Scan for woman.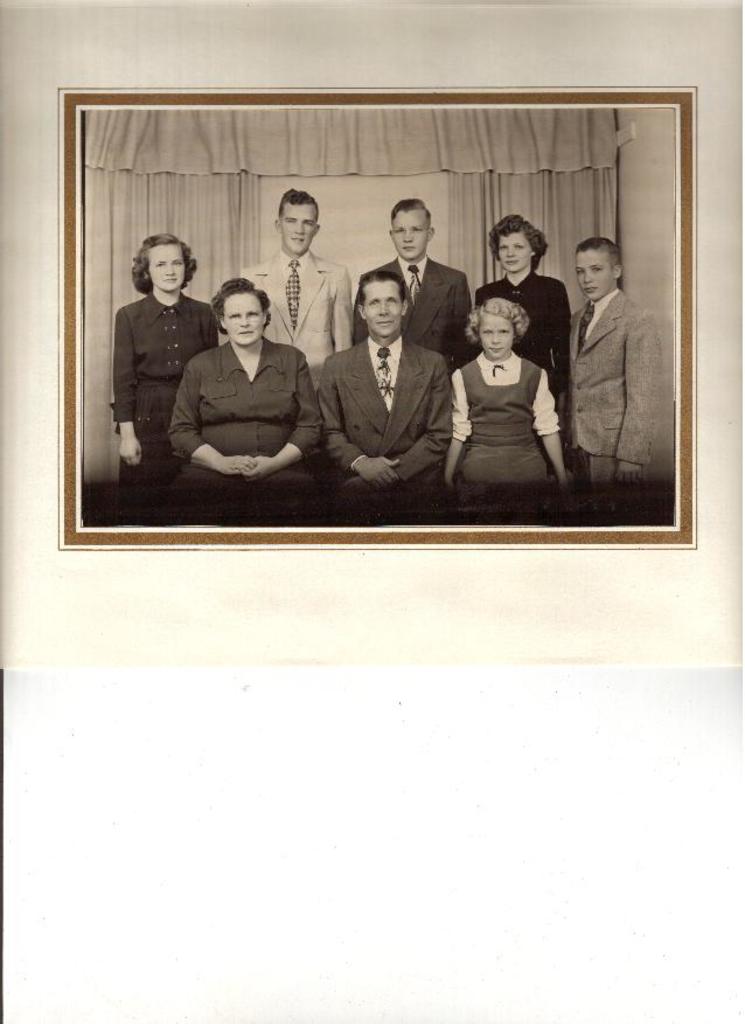
Scan result: box=[469, 195, 579, 417].
